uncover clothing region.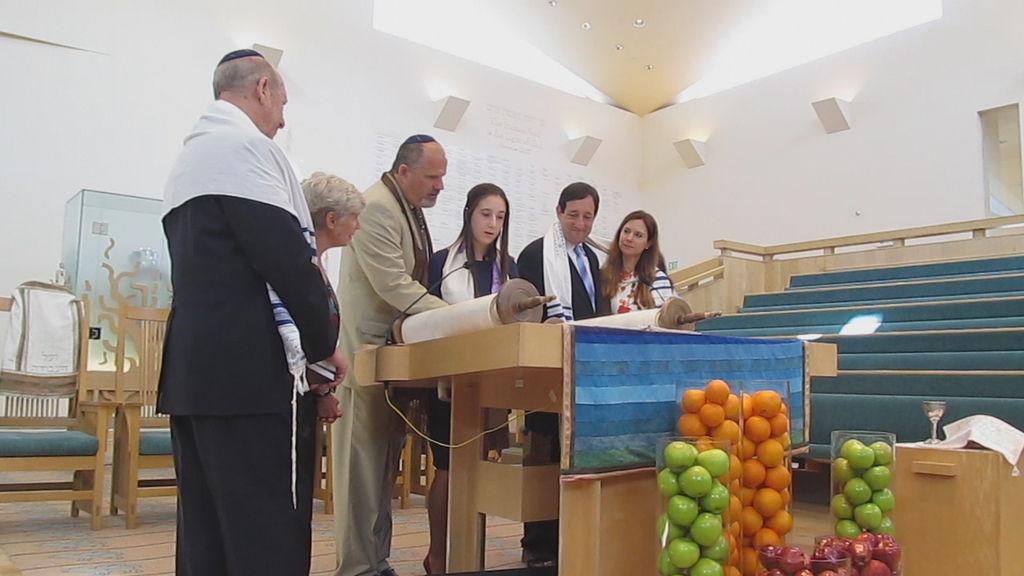
Uncovered: [x1=601, y1=263, x2=667, y2=316].
